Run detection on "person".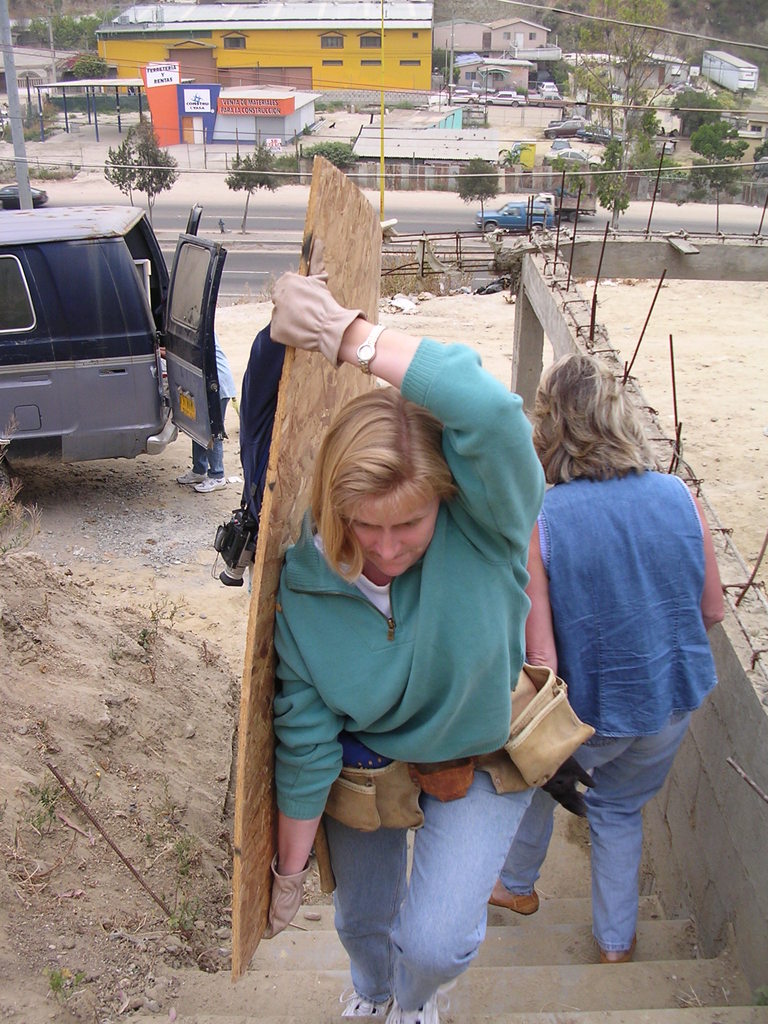
Result: left=488, top=353, right=726, bottom=963.
